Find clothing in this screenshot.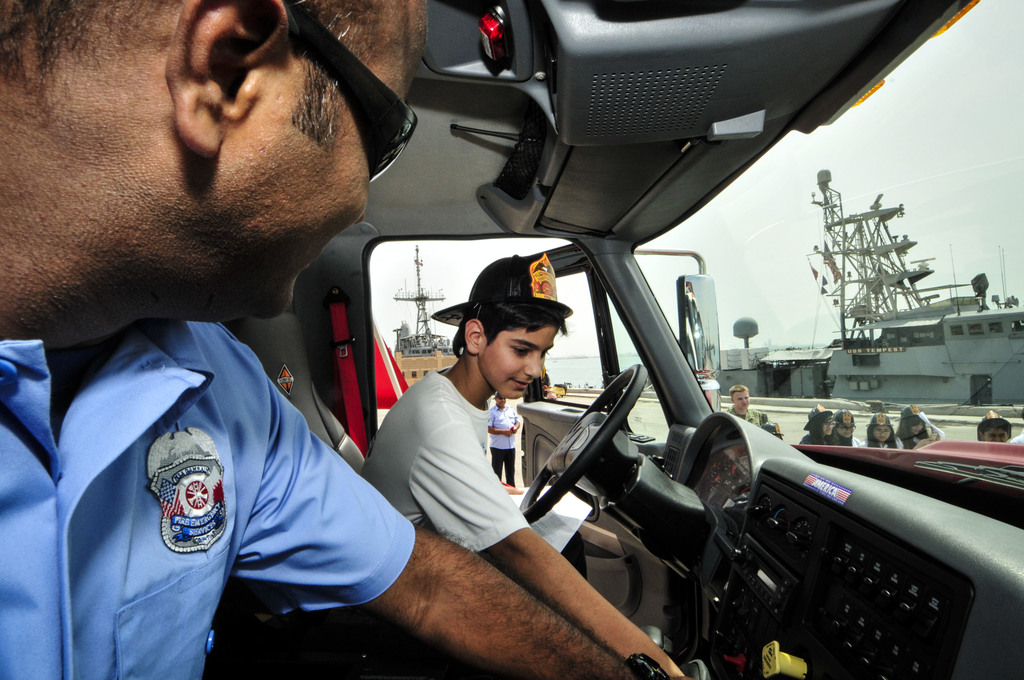
The bounding box for clothing is 1/335/374/679.
